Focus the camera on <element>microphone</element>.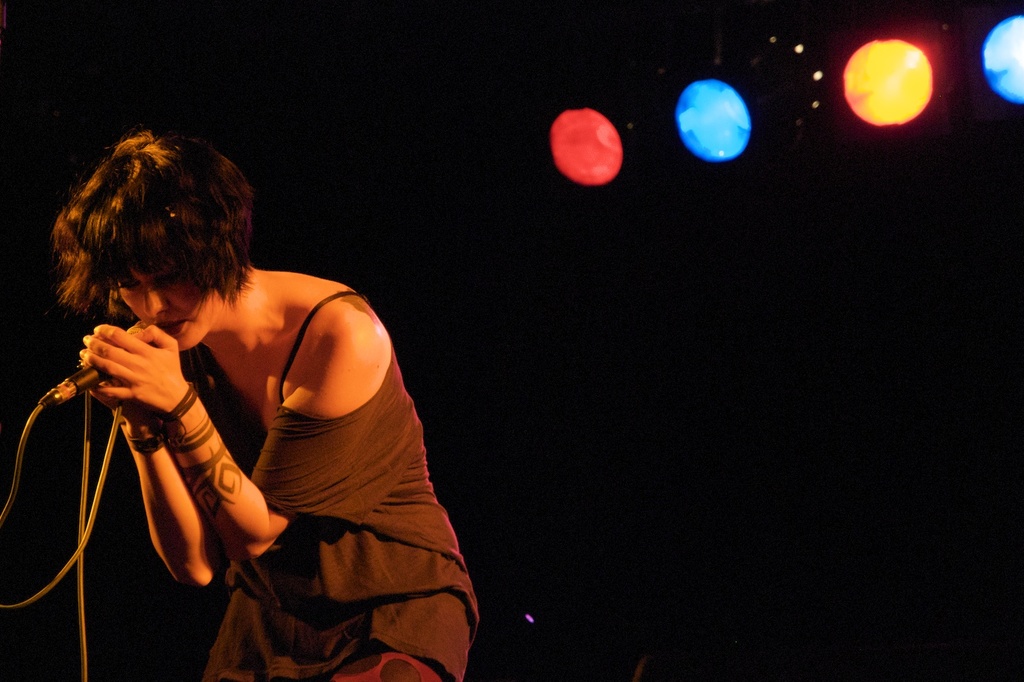
Focus region: crop(38, 367, 111, 408).
